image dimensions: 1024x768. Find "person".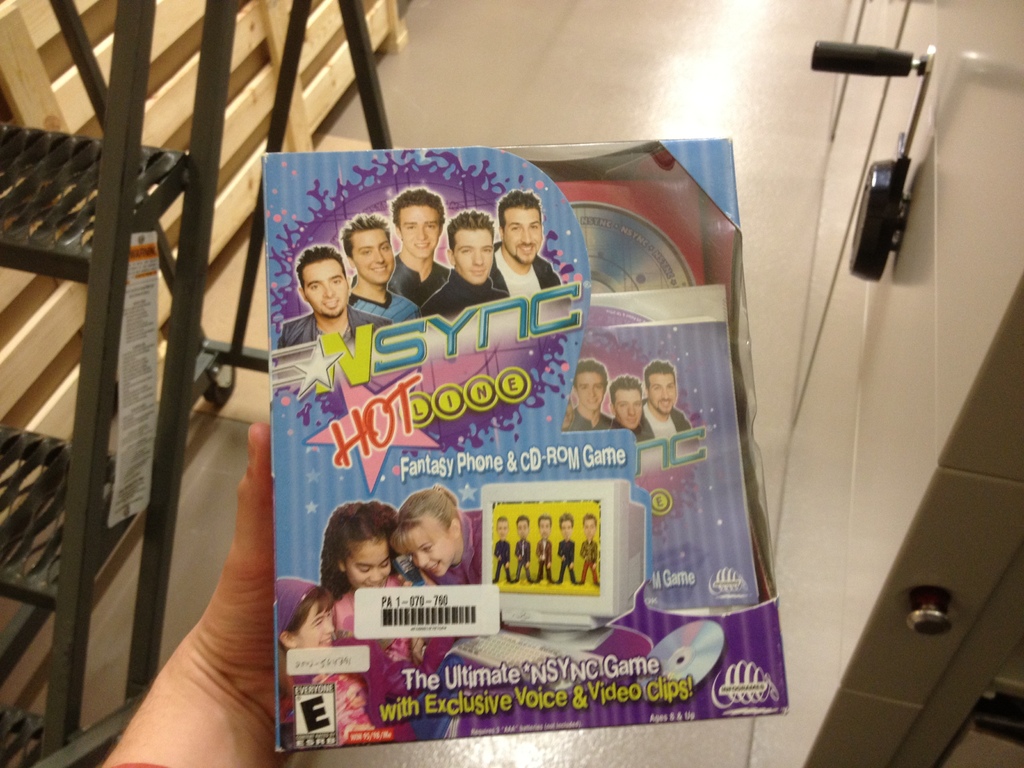
(x1=348, y1=214, x2=417, y2=331).
